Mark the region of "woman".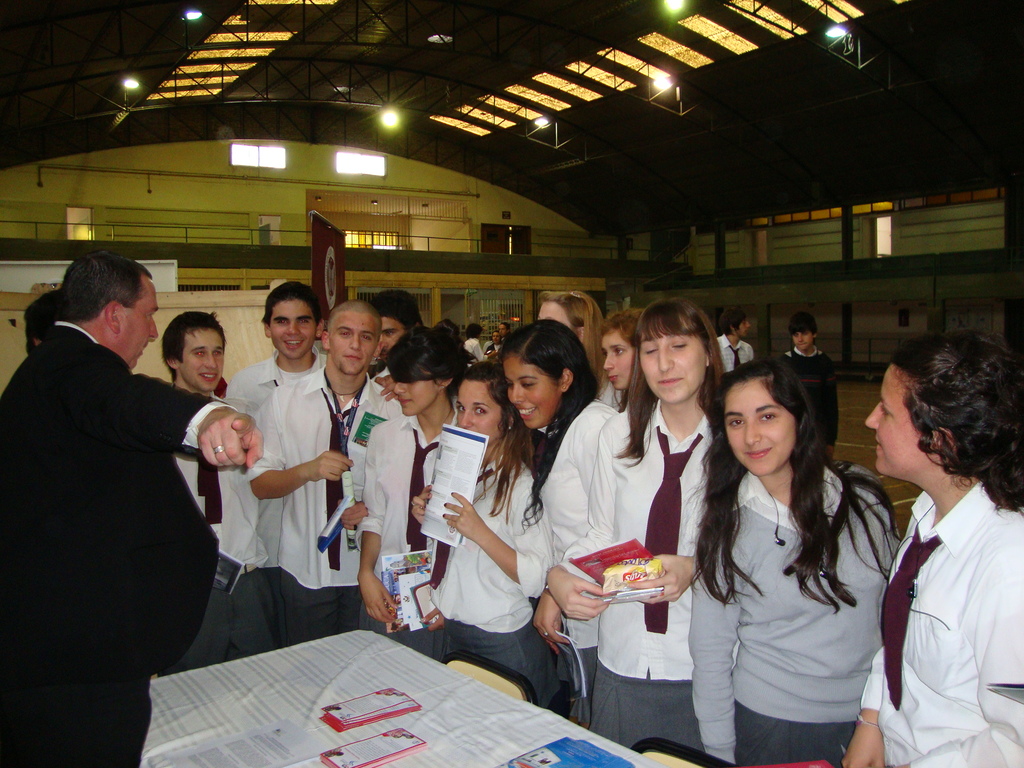
Region: x1=831, y1=336, x2=1023, y2=767.
